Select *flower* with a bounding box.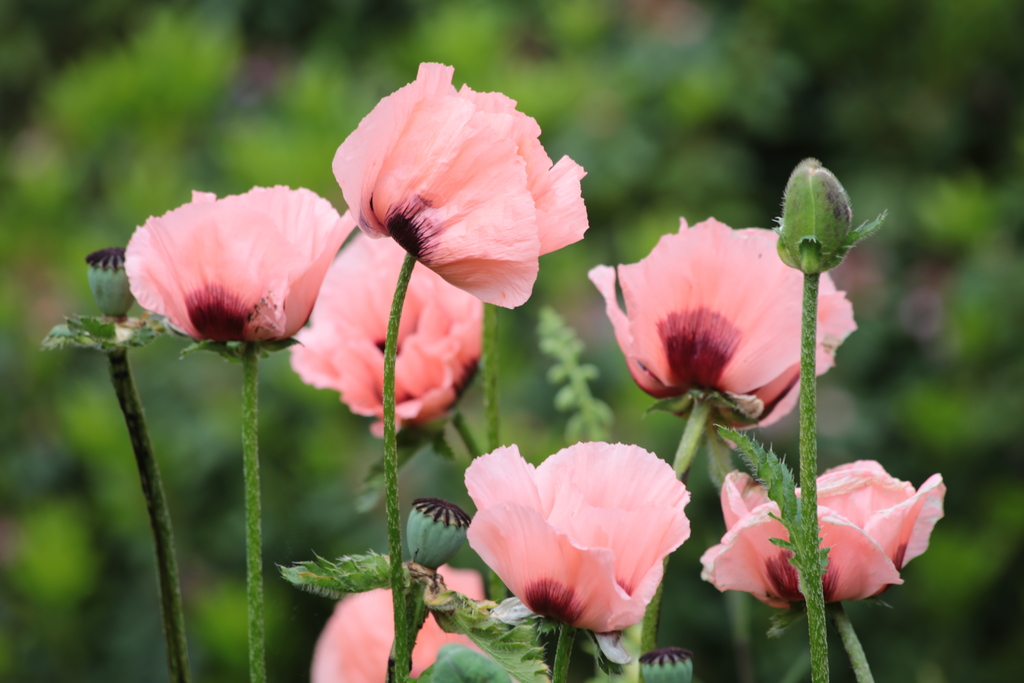
bbox=[328, 59, 588, 308].
